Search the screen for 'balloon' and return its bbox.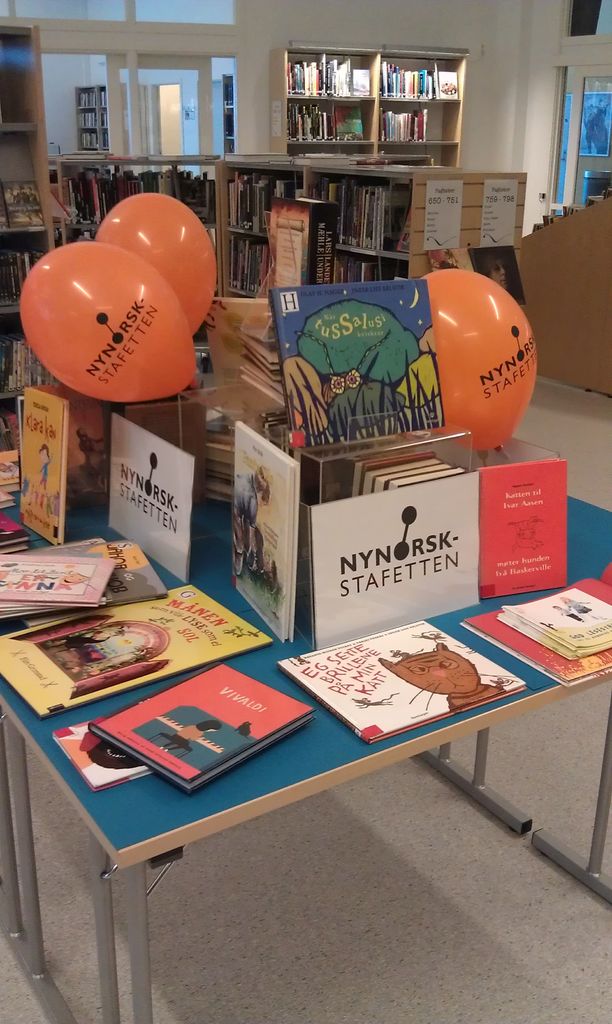
Found: (left=419, top=269, right=540, bottom=458).
